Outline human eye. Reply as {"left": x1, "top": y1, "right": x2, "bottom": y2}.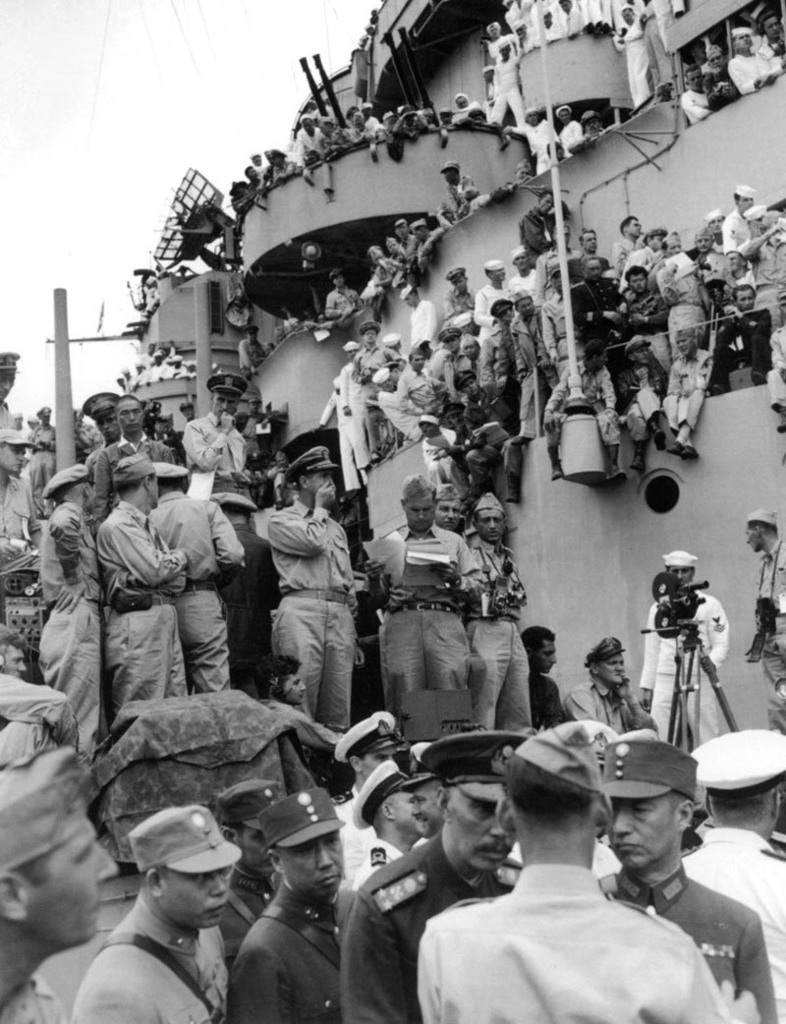
{"left": 683, "top": 568, "right": 691, "bottom": 575}.
